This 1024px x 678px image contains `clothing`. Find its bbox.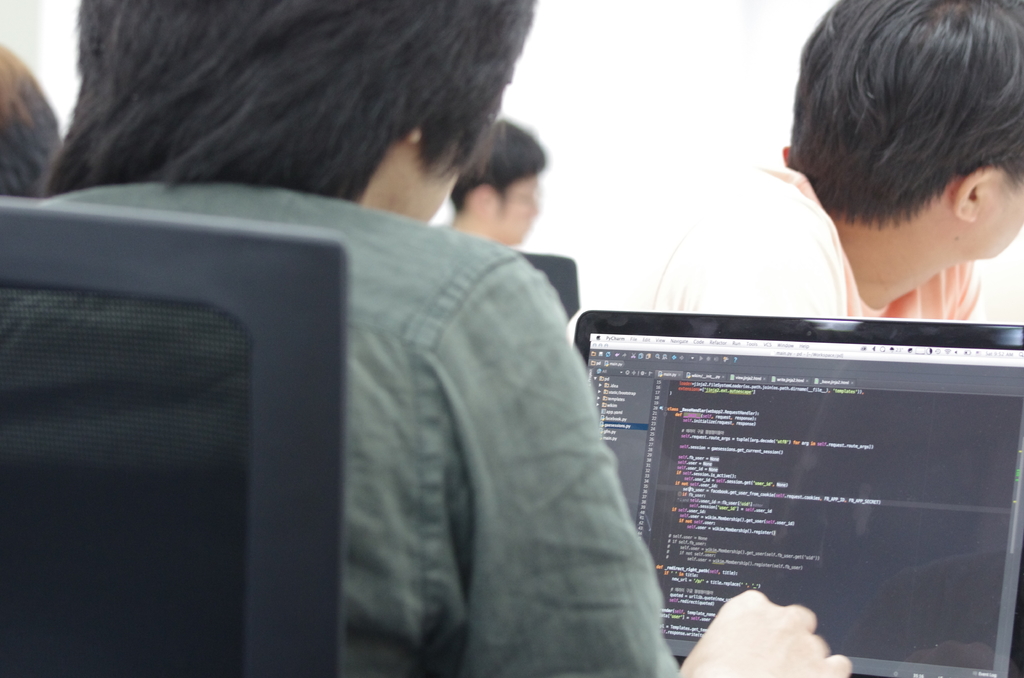
rect(55, 95, 658, 670).
